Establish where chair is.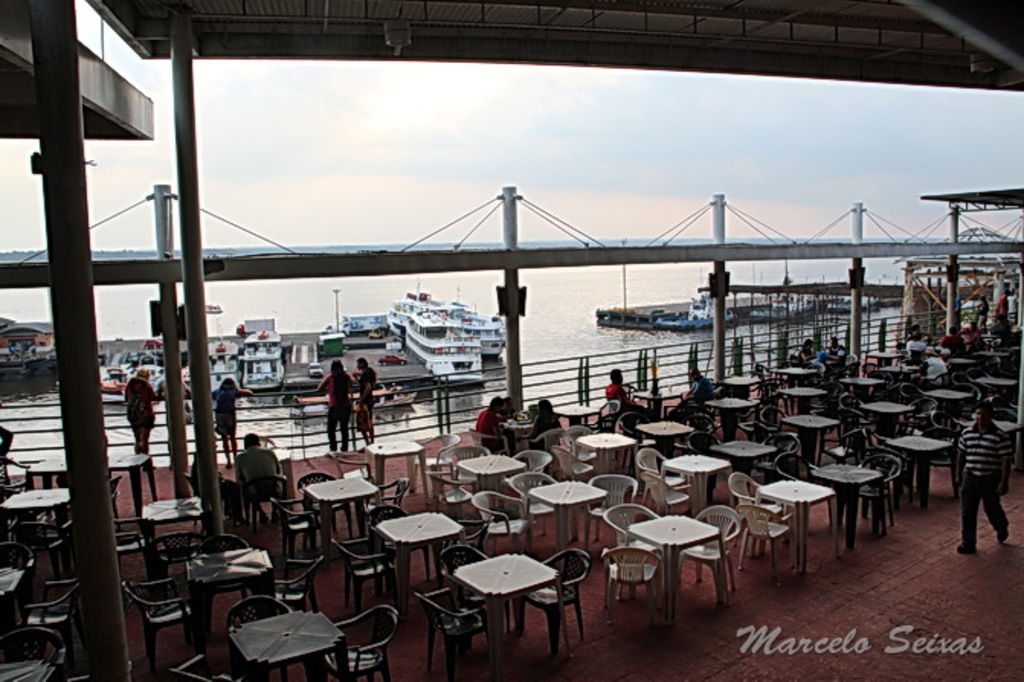
Established at x1=124, y1=577, x2=198, y2=667.
